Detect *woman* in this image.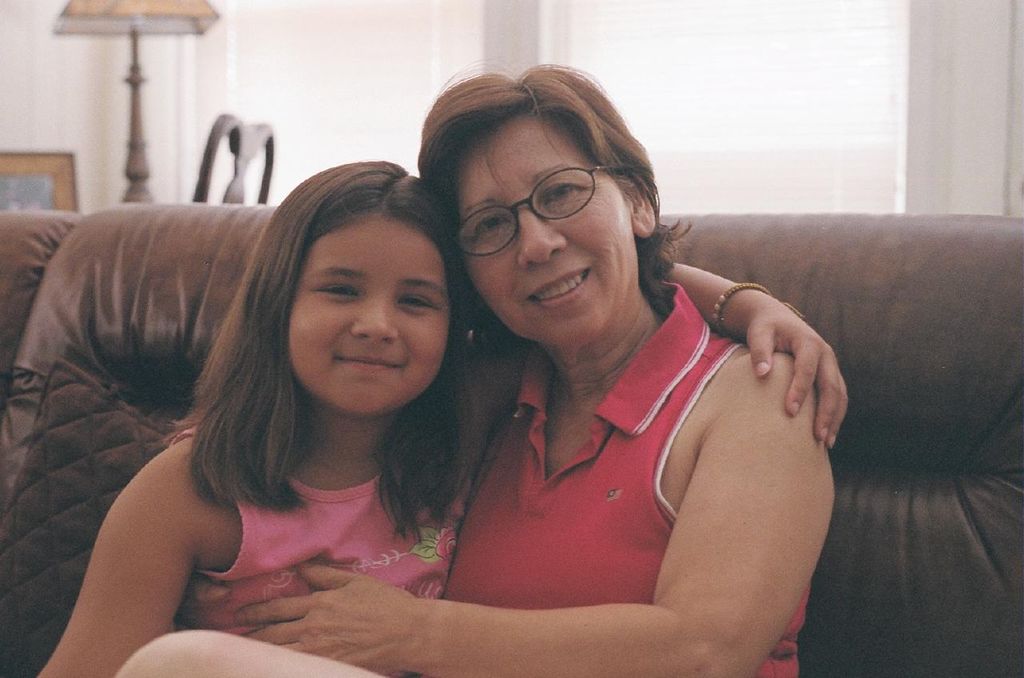
Detection: <region>121, 61, 834, 677</region>.
